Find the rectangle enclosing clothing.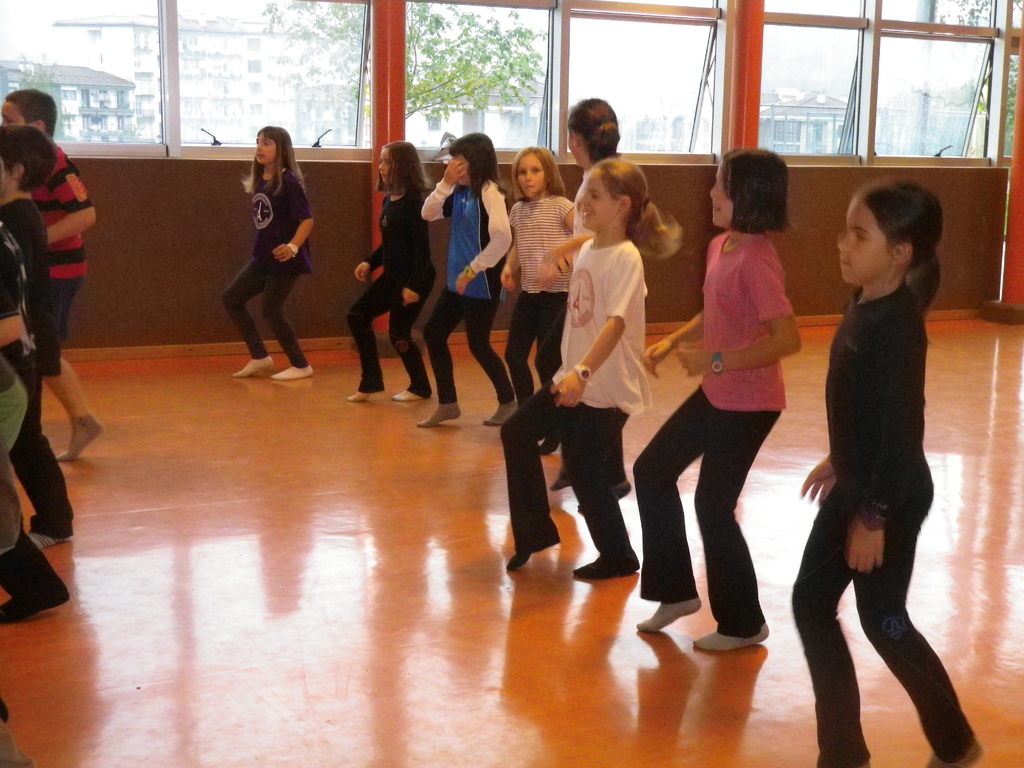
{"x1": 789, "y1": 282, "x2": 975, "y2": 767}.
